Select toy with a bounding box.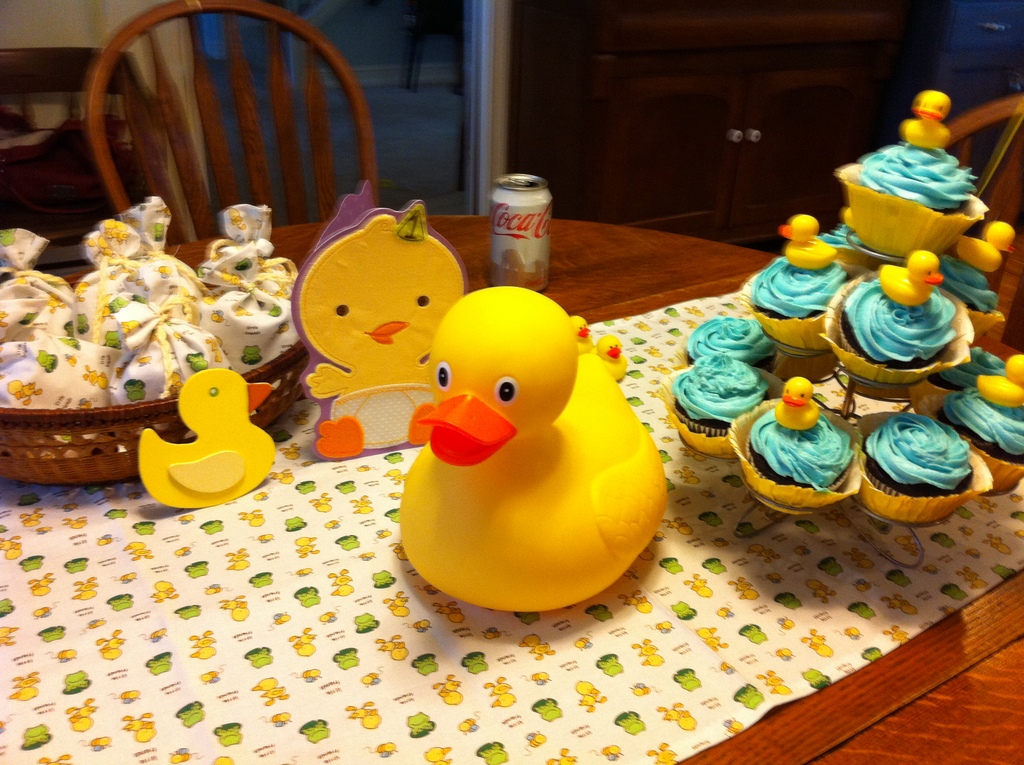
(877,250,945,307).
